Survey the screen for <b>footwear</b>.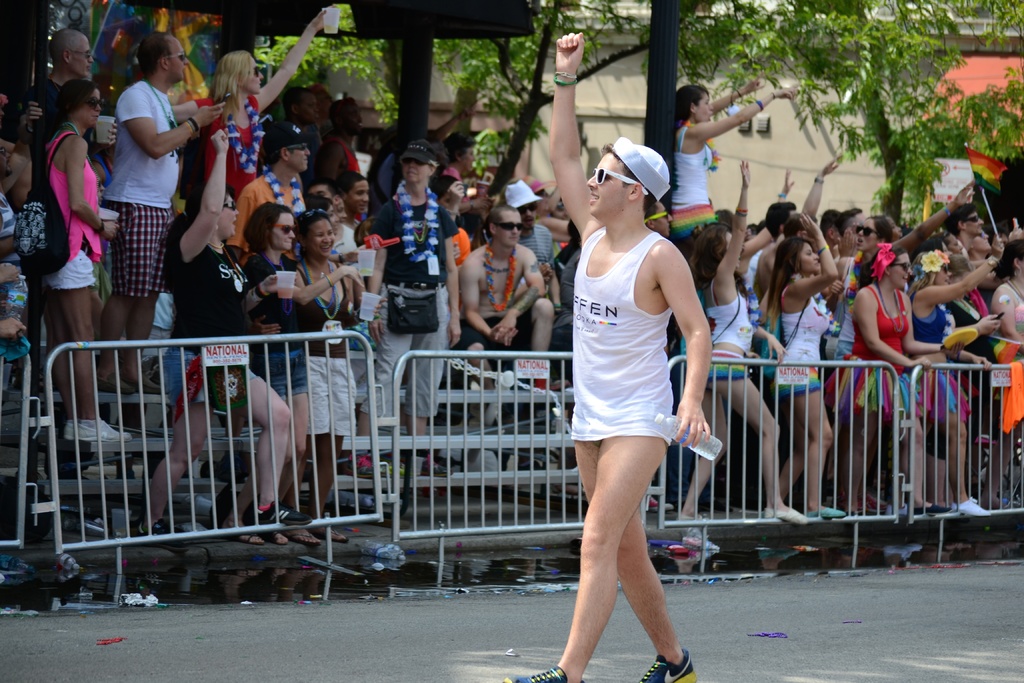
Survey found: [649, 493, 683, 512].
